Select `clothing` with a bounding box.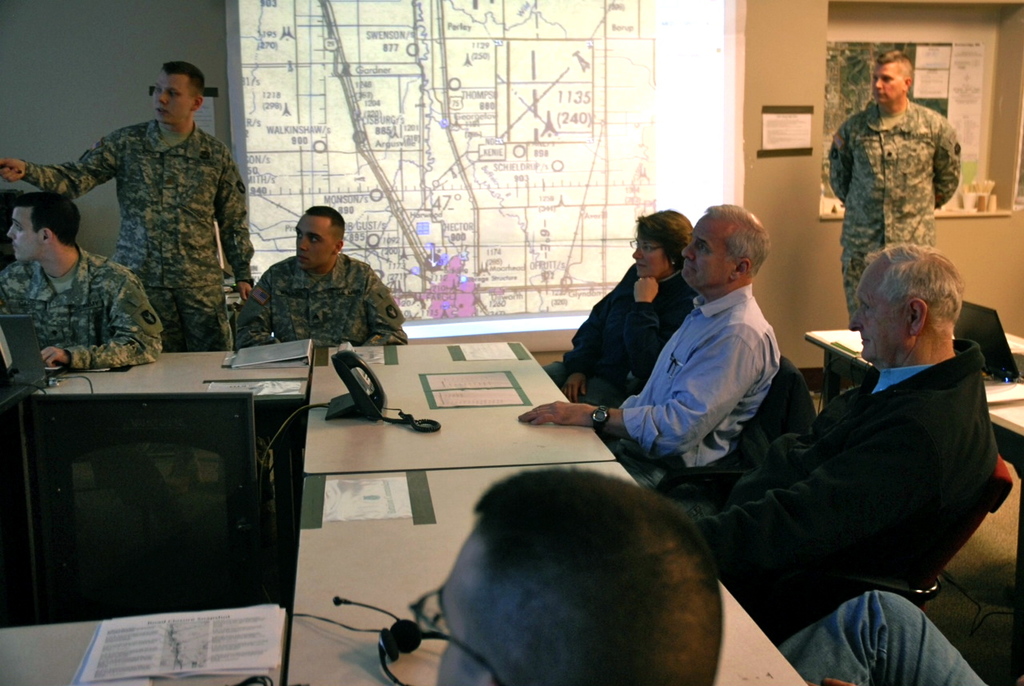
[x1=0, y1=240, x2=166, y2=377].
